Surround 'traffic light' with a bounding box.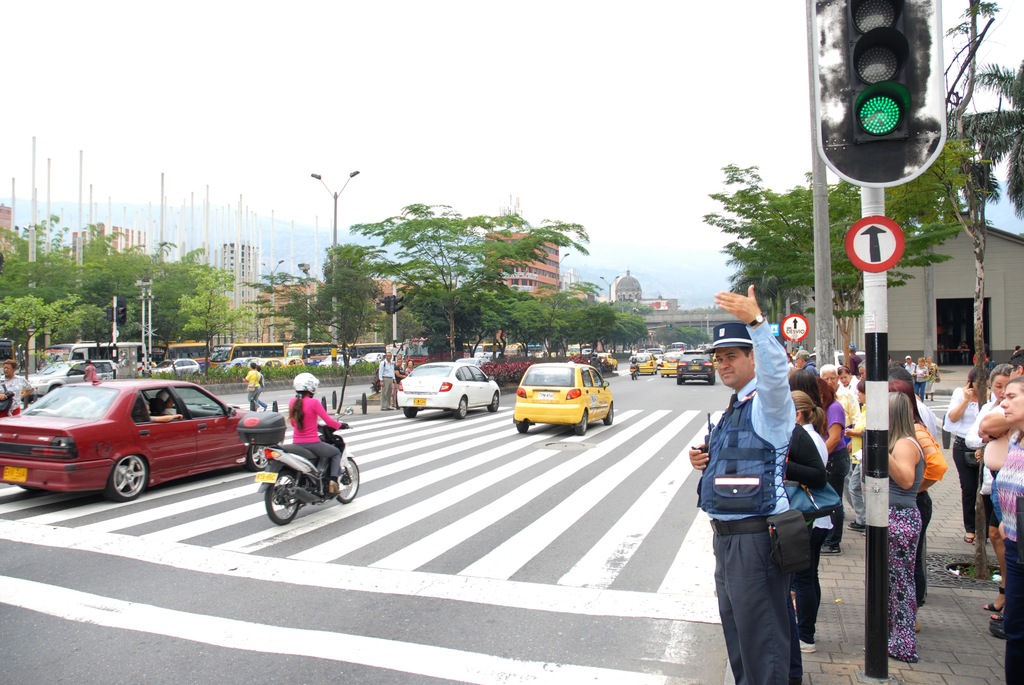
643:339:646:343.
